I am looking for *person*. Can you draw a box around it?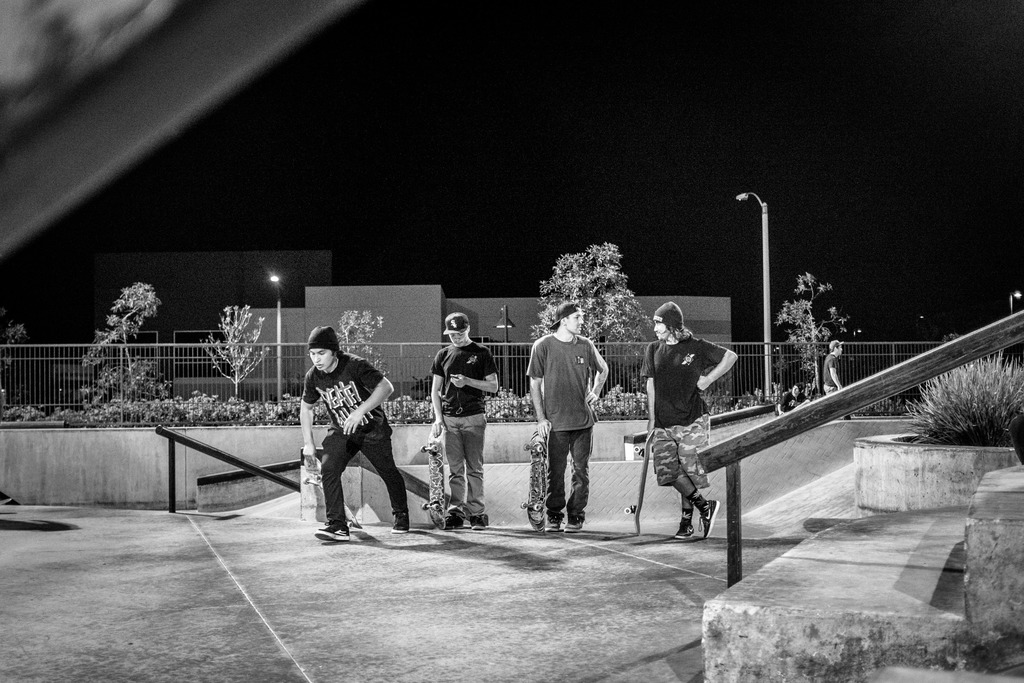
Sure, the bounding box is {"left": 301, "top": 321, "right": 391, "bottom": 539}.
